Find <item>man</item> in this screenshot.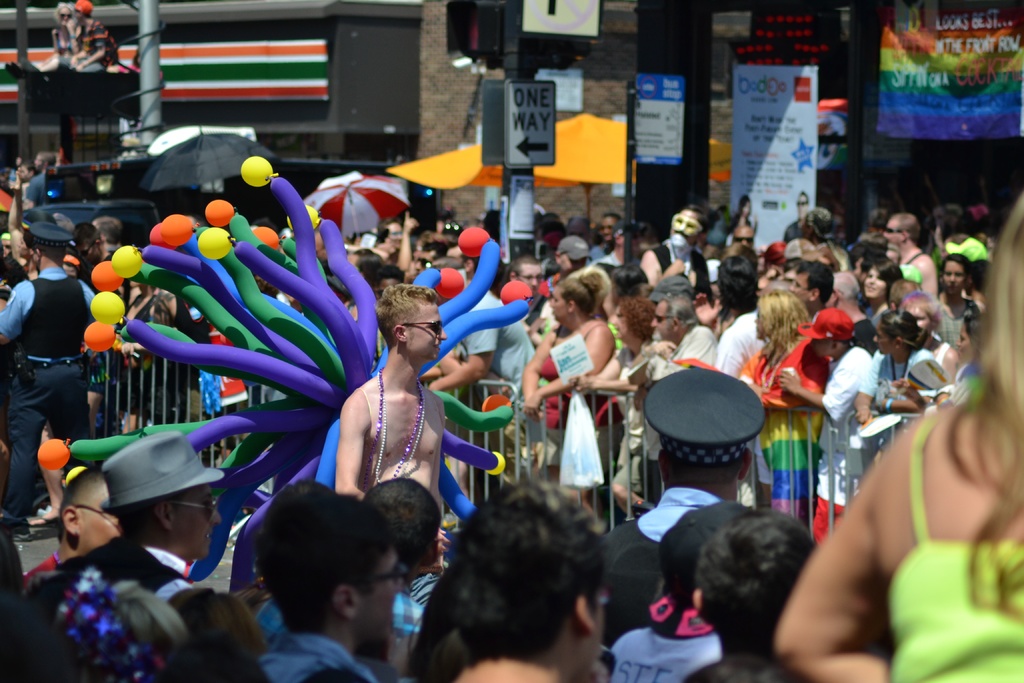
The bounding box for <item>man</item> is [x1=609, y1=365, x2=771, y2=649].
